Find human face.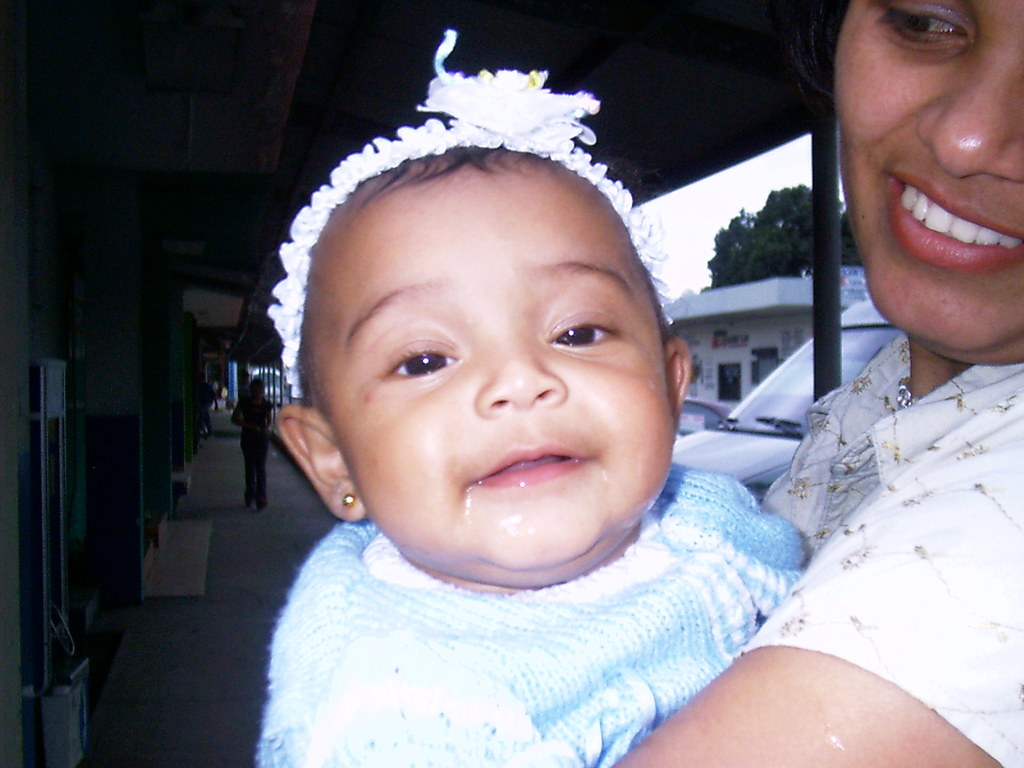
bbox=(833, 1, 1023, 349).
